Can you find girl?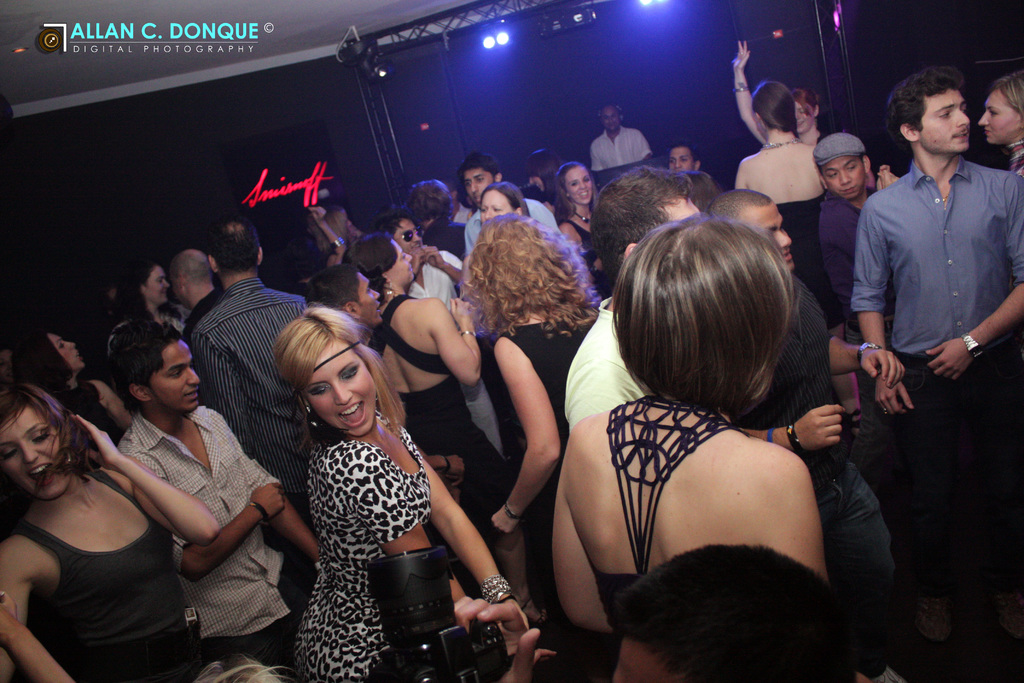
Yes, bounding box: (109, 258, 195, 342).
